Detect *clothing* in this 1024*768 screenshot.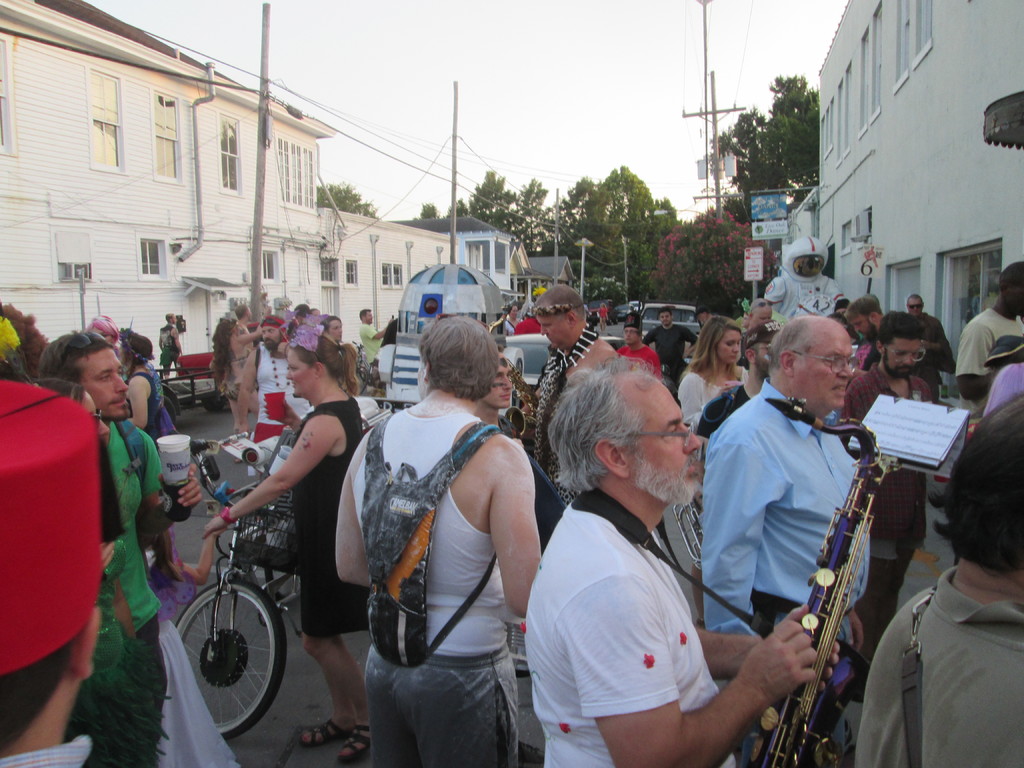
Detection: Rect(332, 342, 355, 379).
